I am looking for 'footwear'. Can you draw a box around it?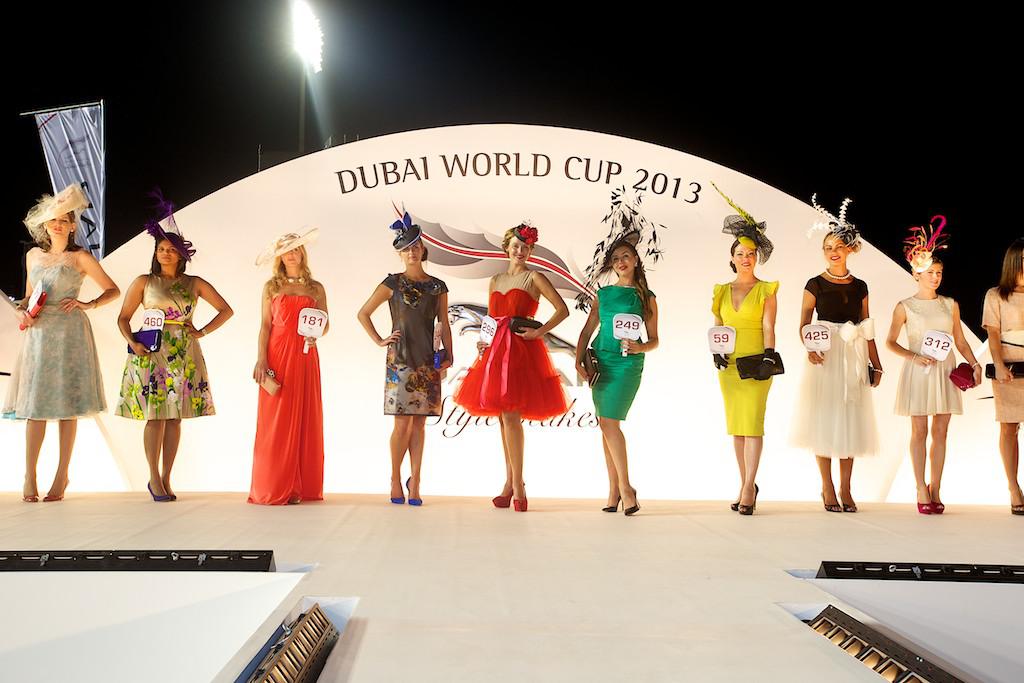
Sure, the bounding box is (x1=491, y1=486, x2=514, y2=506).
